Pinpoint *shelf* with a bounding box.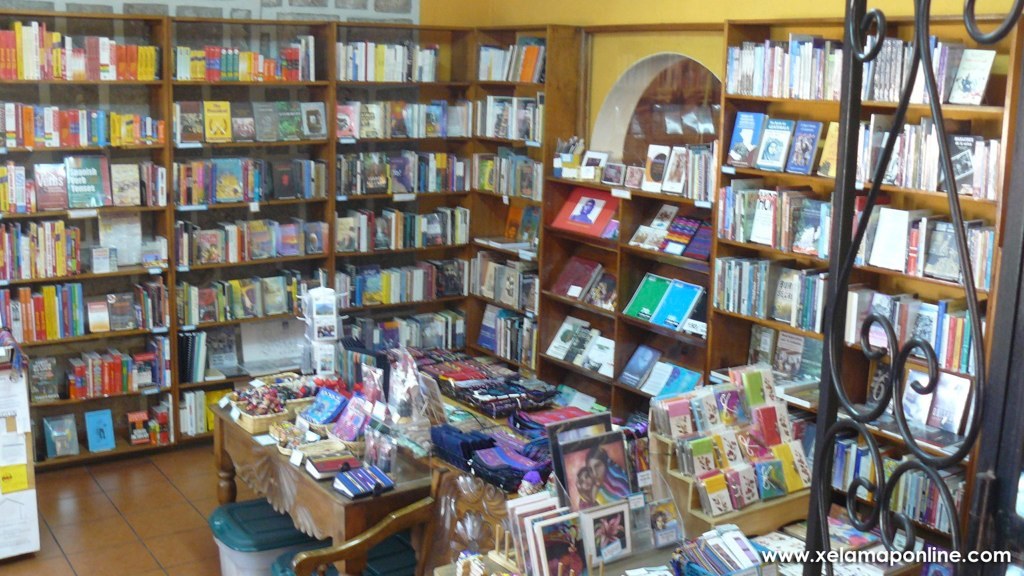
485/312/546/368.
